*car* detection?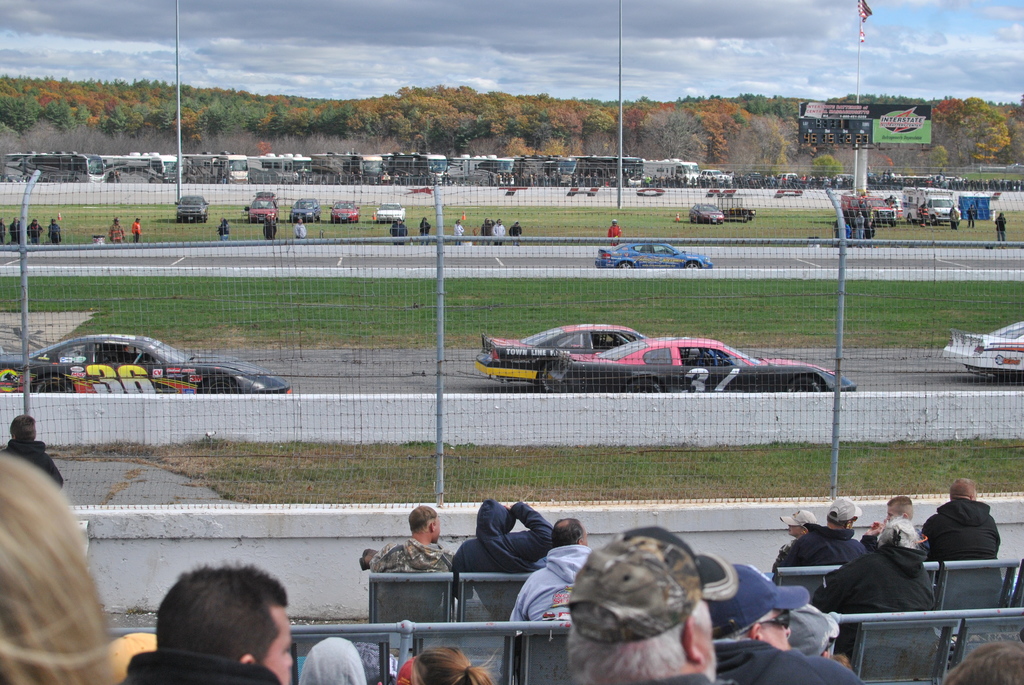
<region>848, 197, 903, 228</region>
